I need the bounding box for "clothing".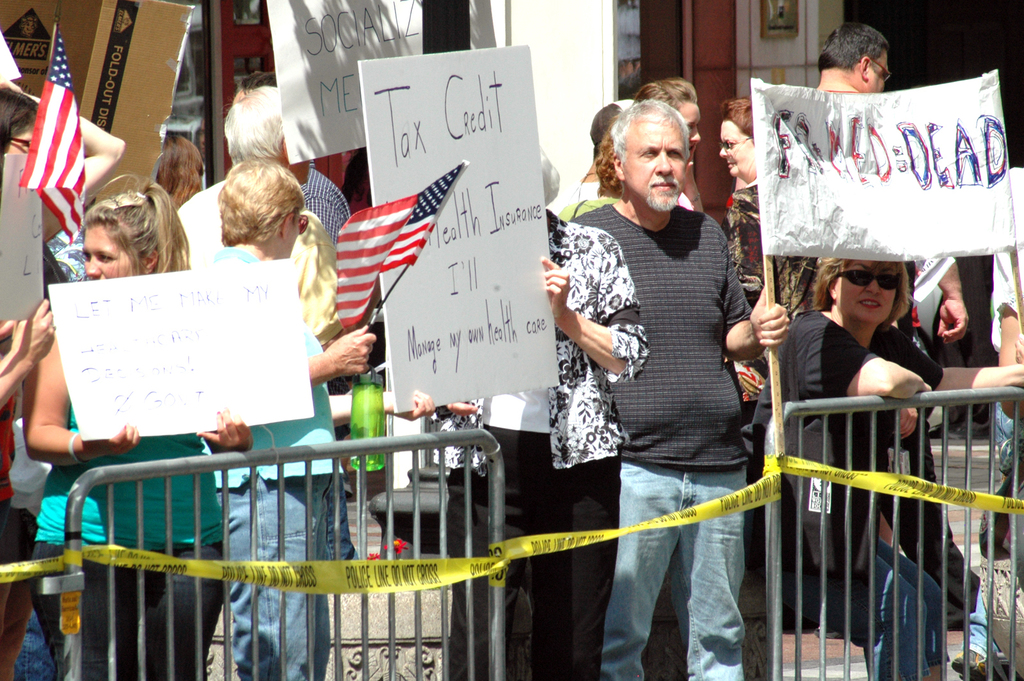
Here it is: box=[721, 170, 825, 316].
